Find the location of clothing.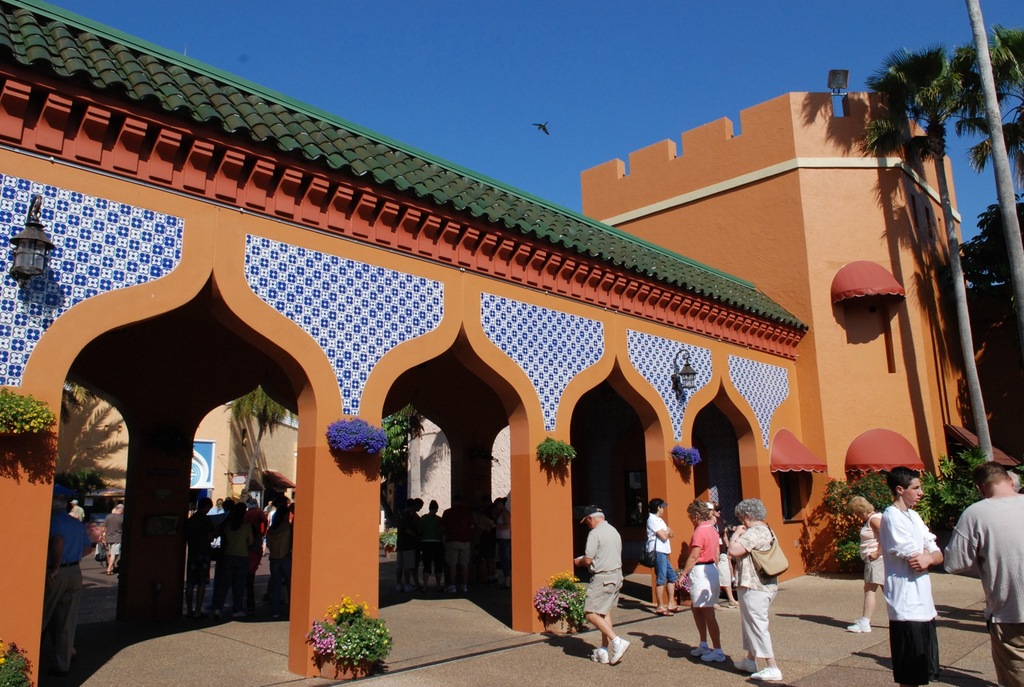
Location: Rect(735, 524, 776, 660).
